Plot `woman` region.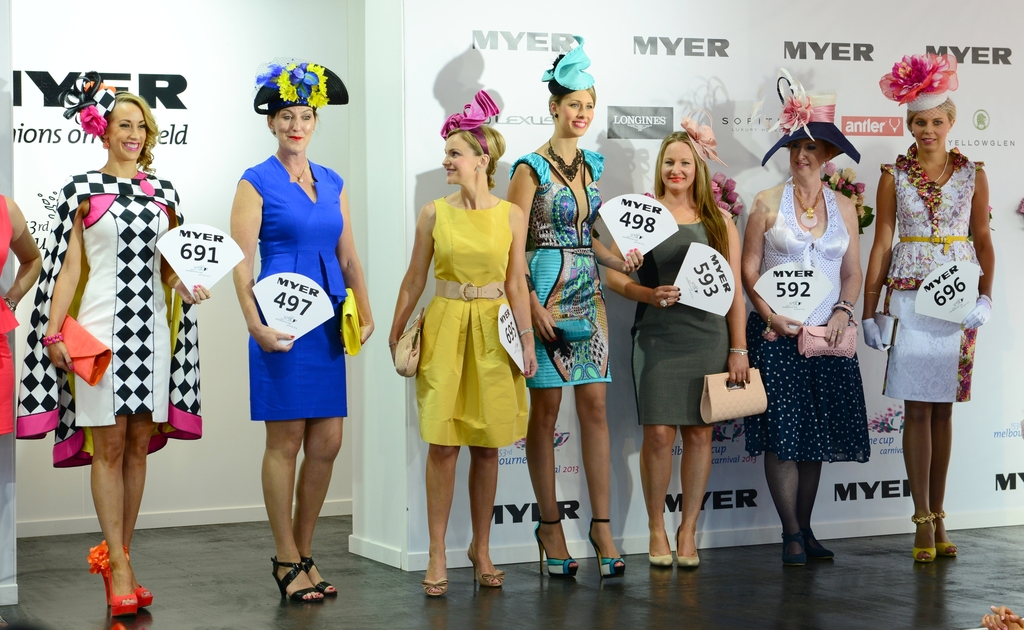
Plotted at 227 52 374 615.
